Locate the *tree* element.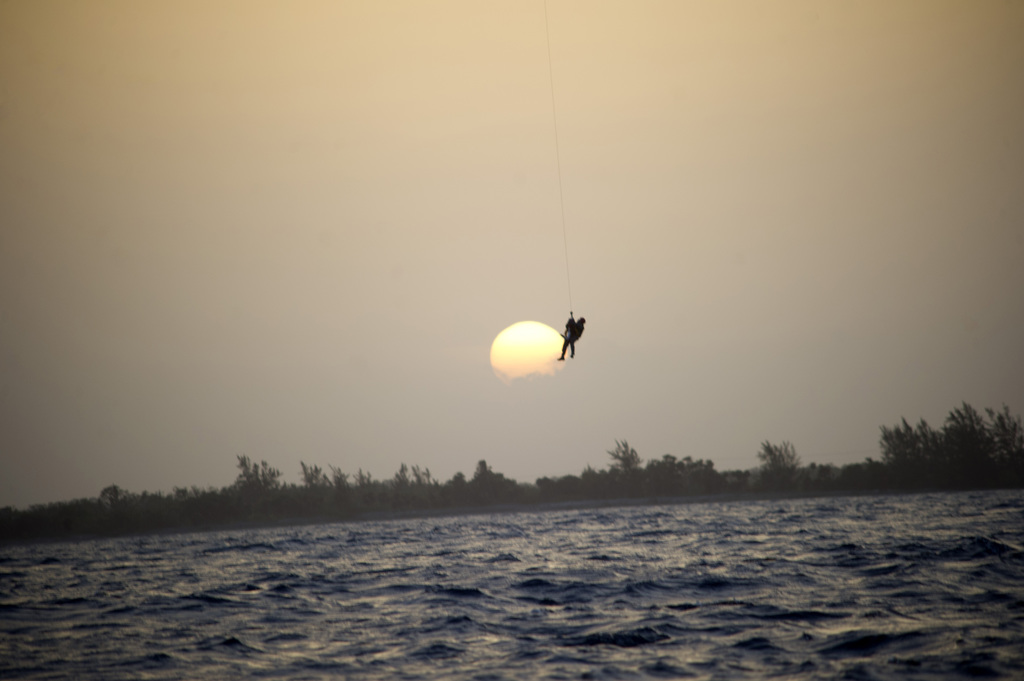
Element bbox: bbox=(598, 434, 642, 477).
